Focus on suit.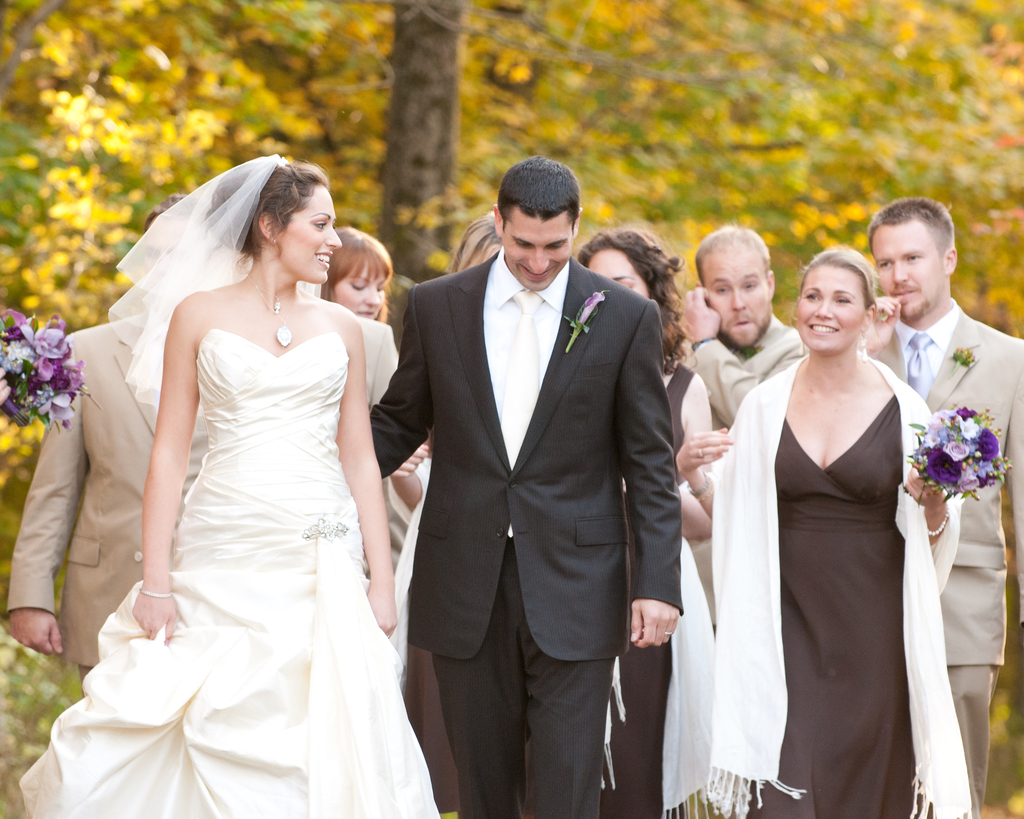
Focused at (x1=384, y1=127, x2=689, y2=815).
